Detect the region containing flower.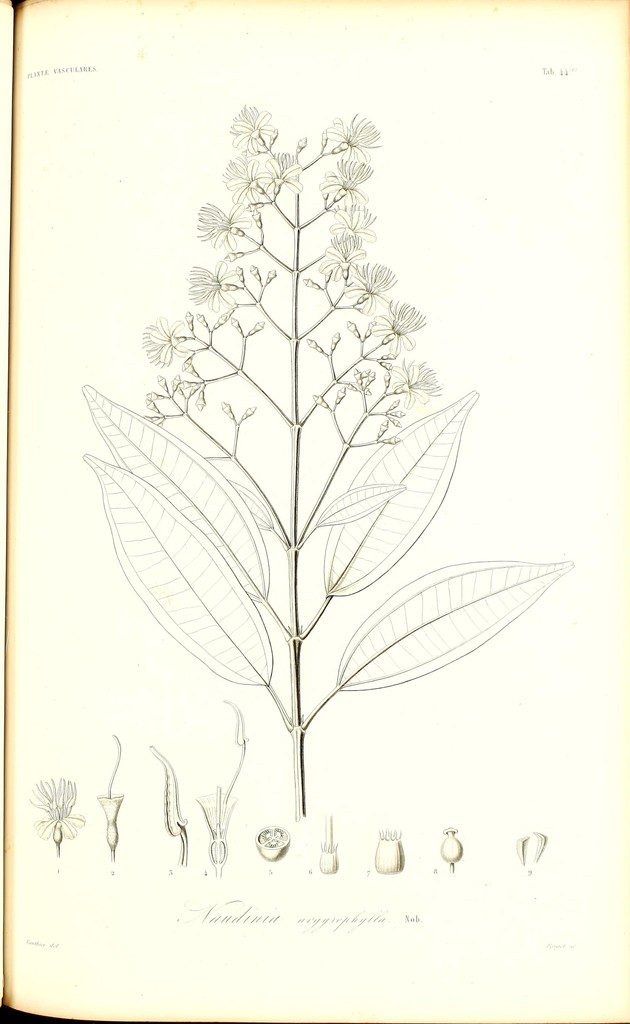
bbox=[367, 301, 416, 359].
